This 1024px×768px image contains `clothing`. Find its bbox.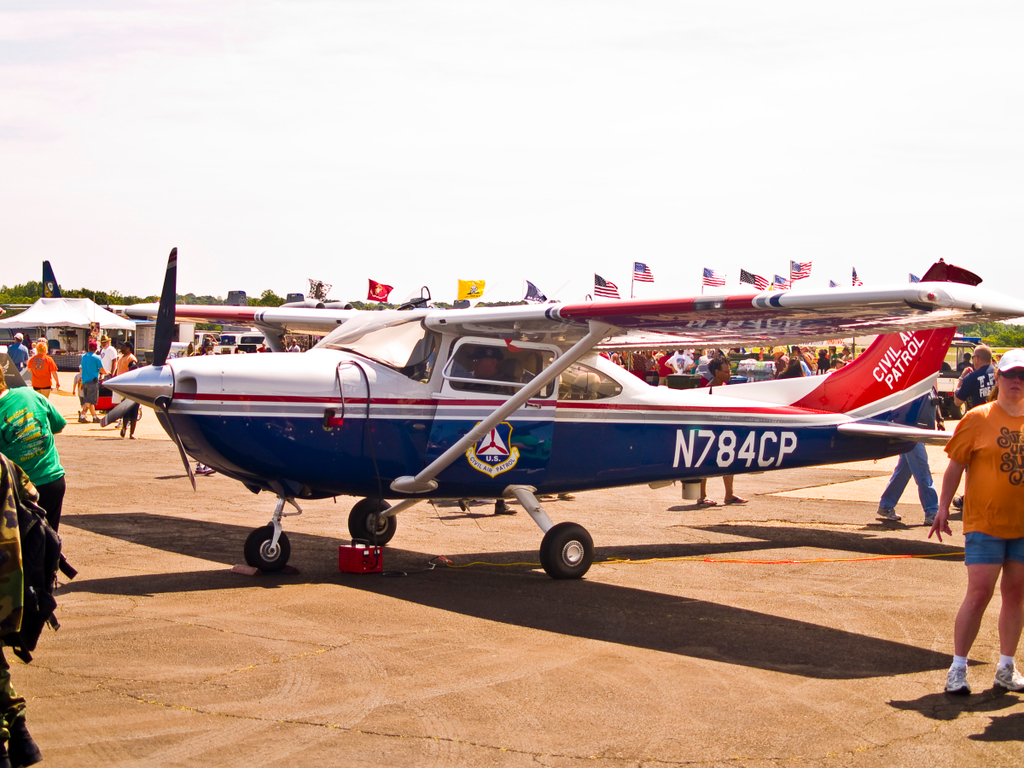
x1=0, y1=387, x2=71, y2=547.
